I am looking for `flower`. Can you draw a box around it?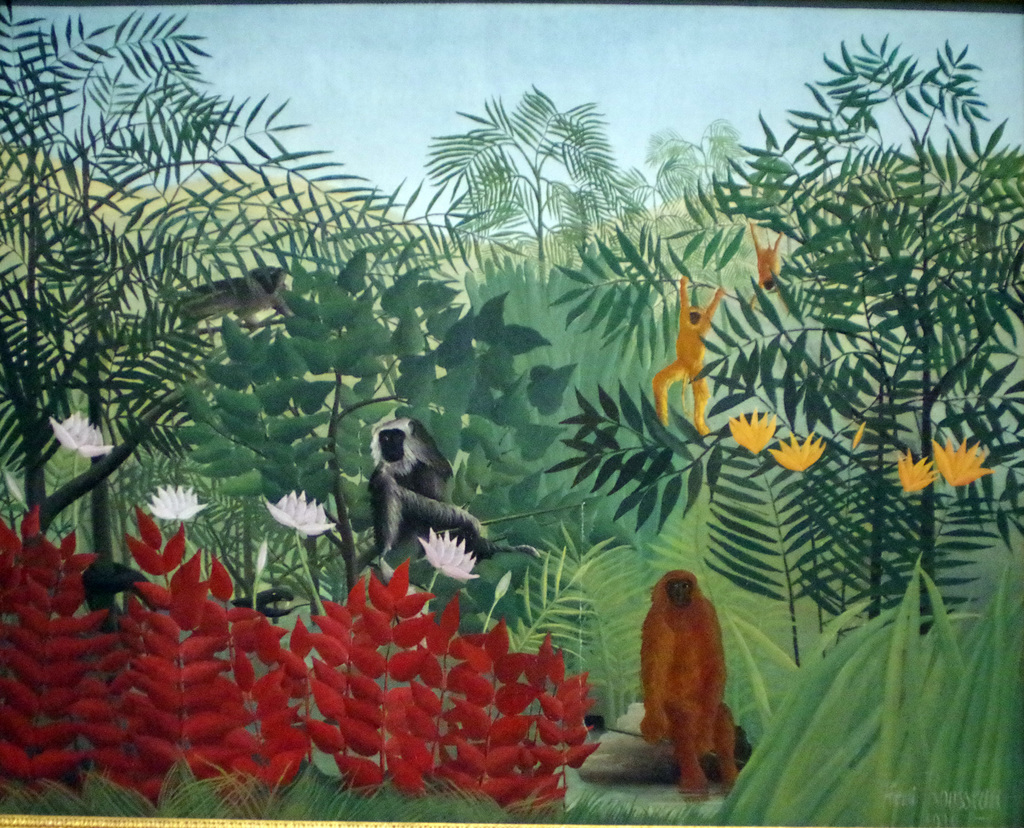
Sure, the bounding box is [259, 492, 339, 537].
